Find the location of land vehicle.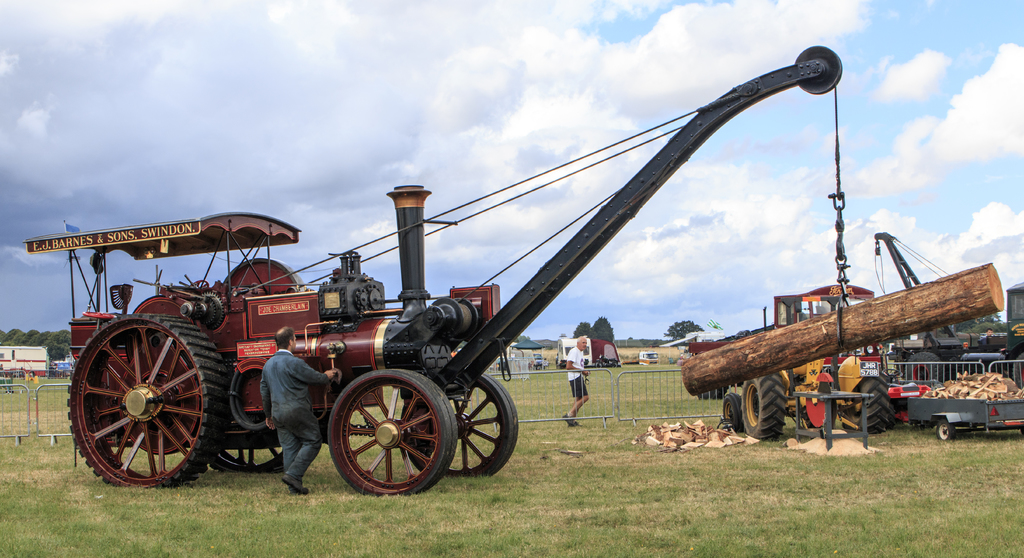
Location: <bbox>66, 79, 896, 486</bbox>.
